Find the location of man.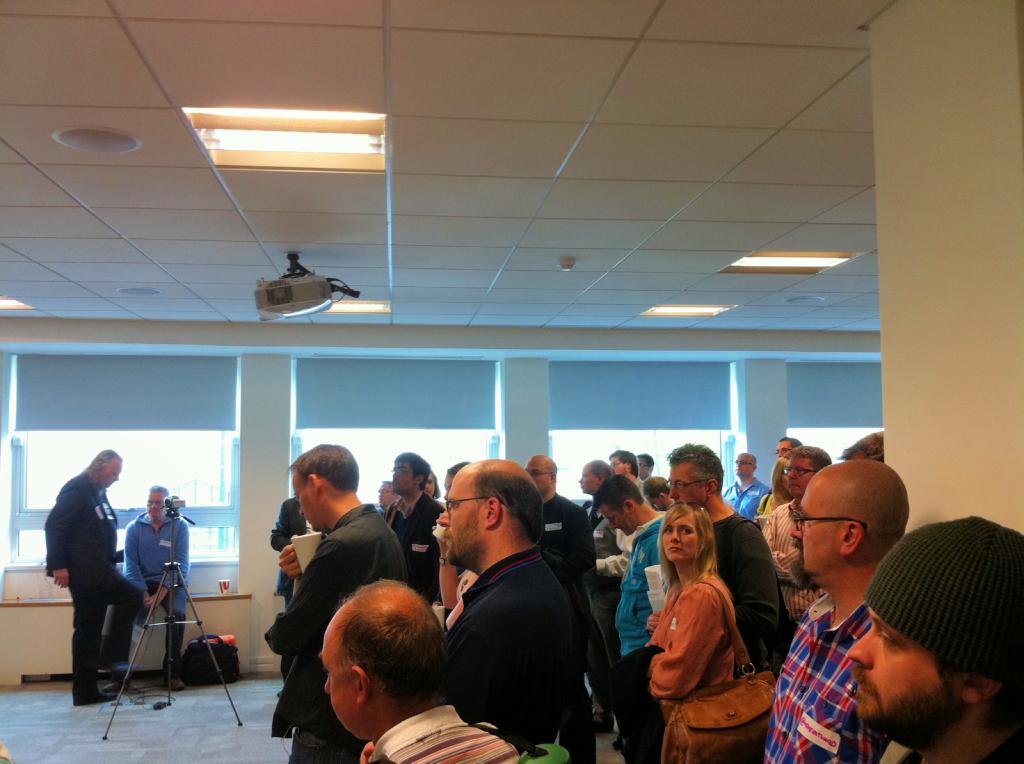
Location: 599 445 648 503.
